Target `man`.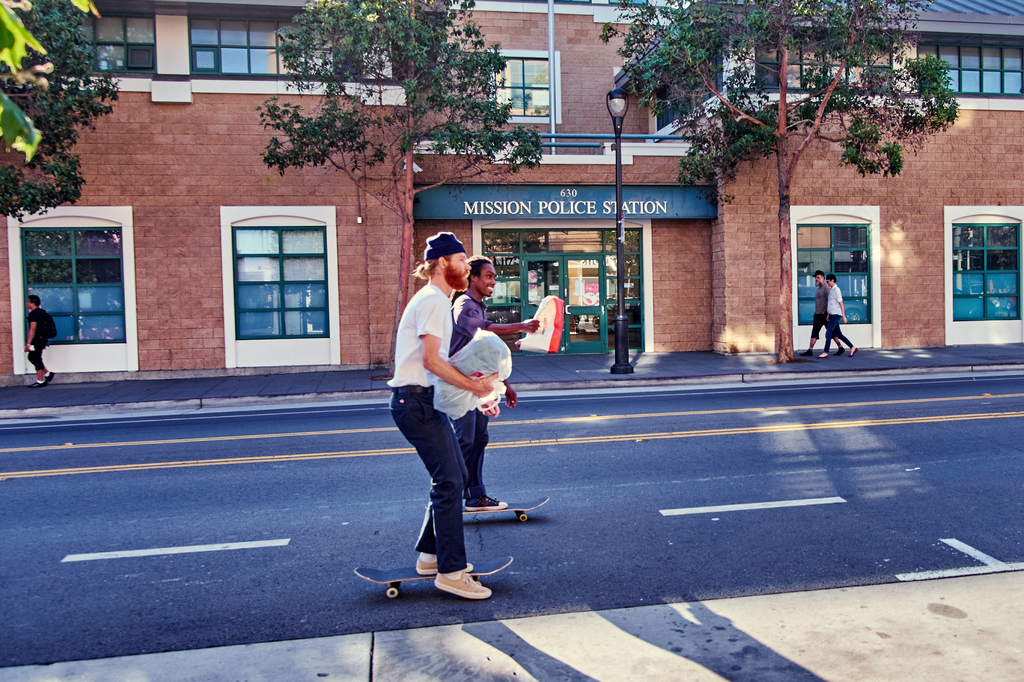
Target region: 355,223,497,622.
